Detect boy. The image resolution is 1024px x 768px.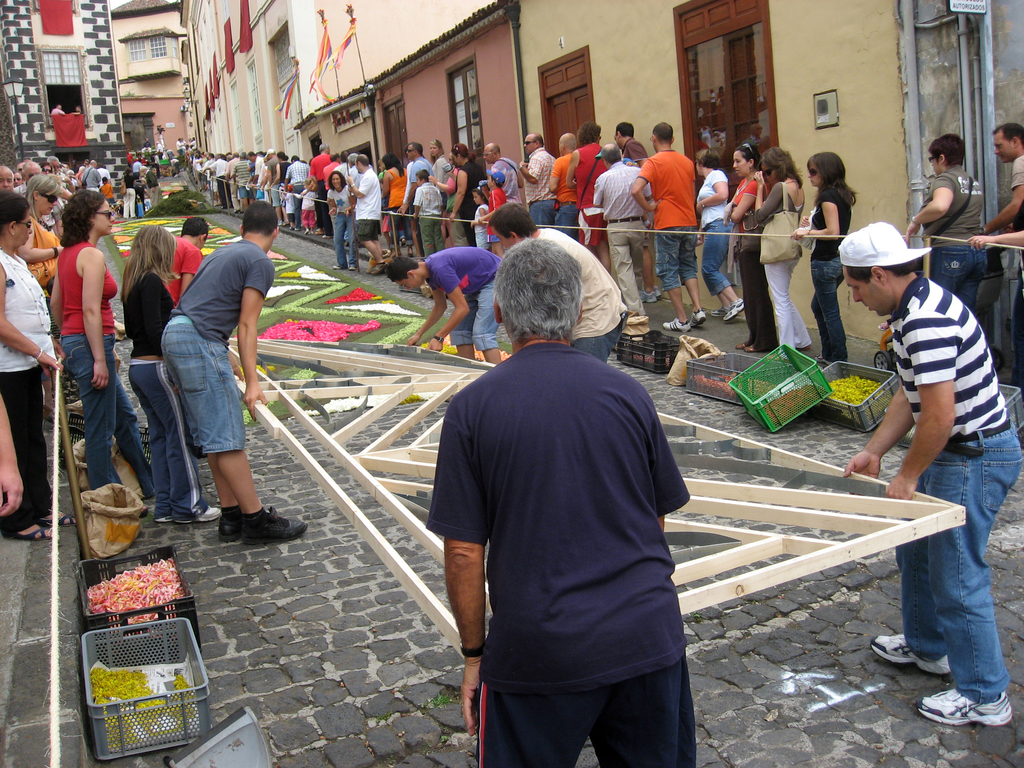
<bbox>476, 170, 507, 252</bbox>.
